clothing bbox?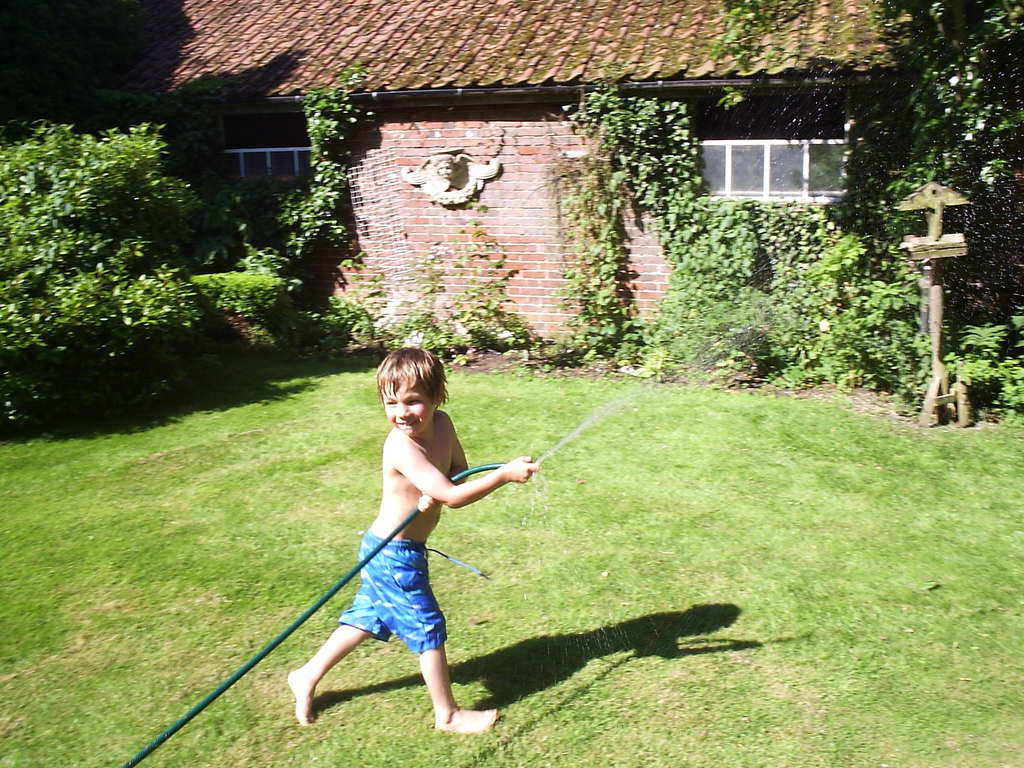
332,527,453,648
